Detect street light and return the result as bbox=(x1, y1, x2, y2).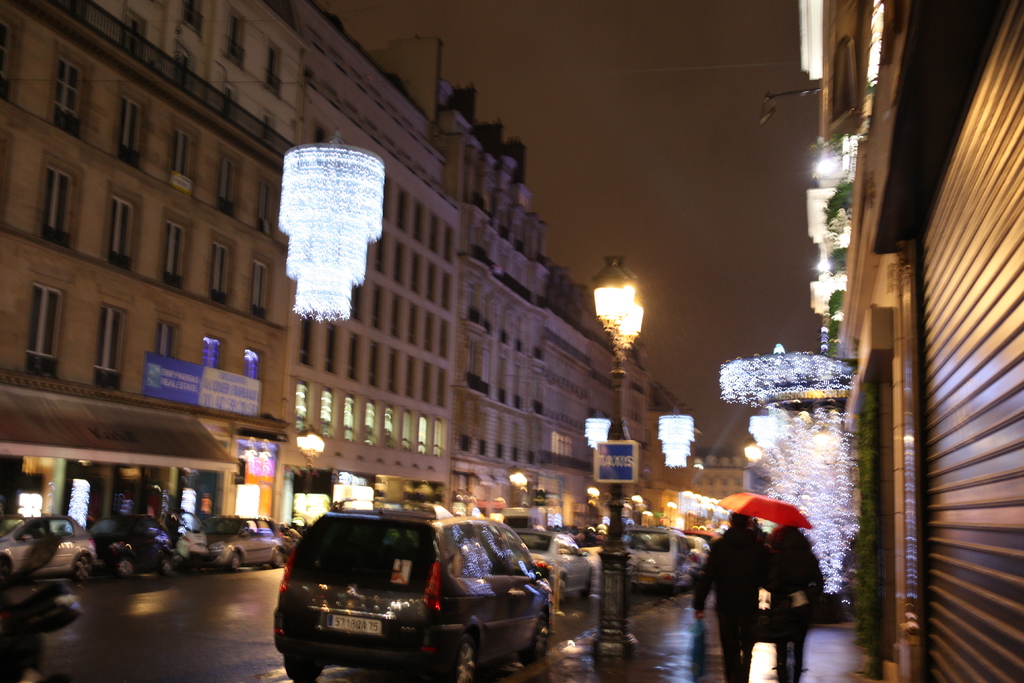
bbox=(499, 372, 616, 454).
